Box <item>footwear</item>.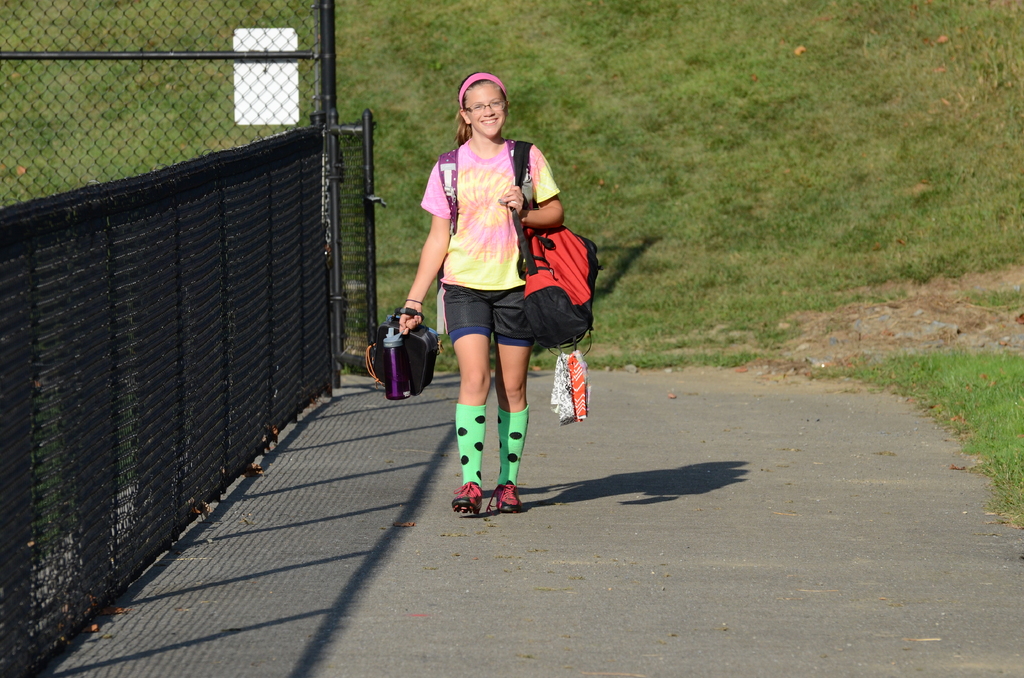
<region>455, 484, 477, 512</region>.
